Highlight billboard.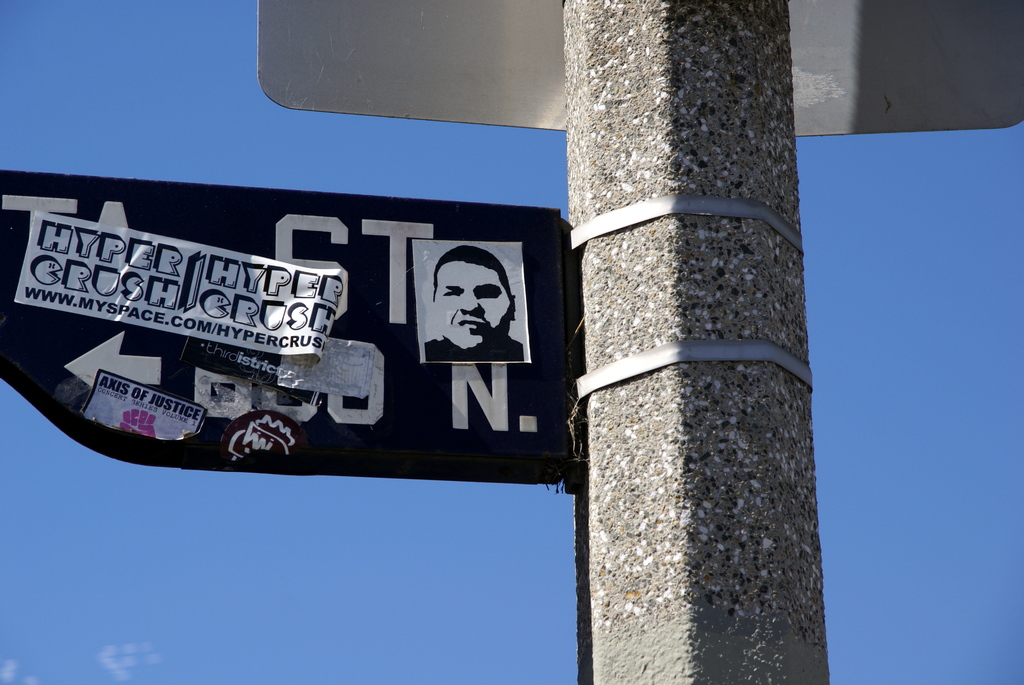
Highlighted region: 0:171:583:470.
